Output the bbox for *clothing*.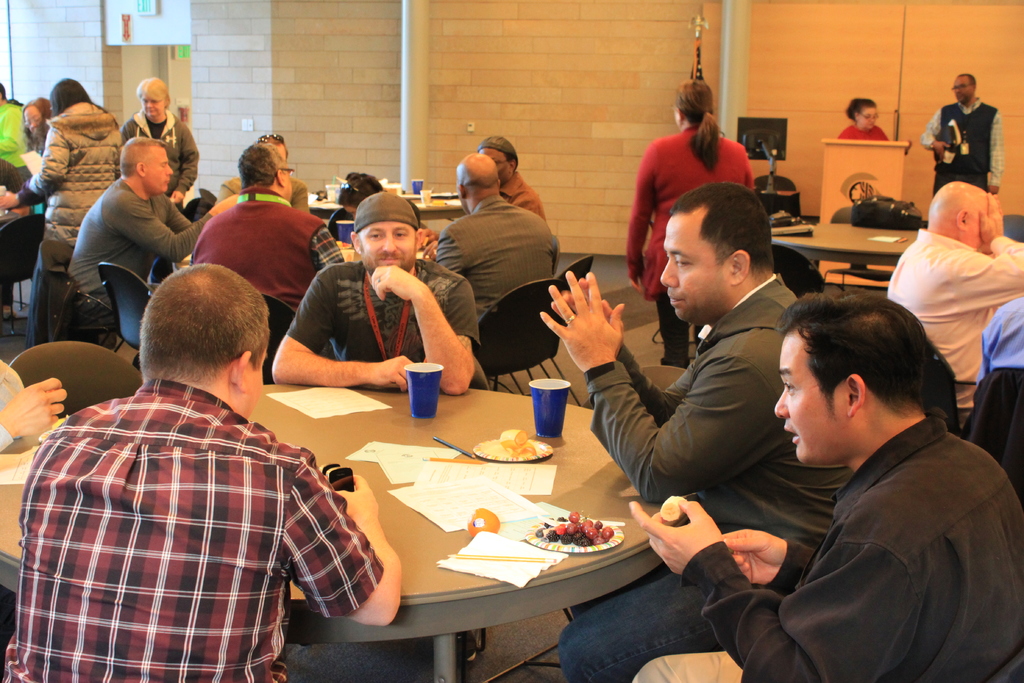
bbox(19, 329, 367, 671).
